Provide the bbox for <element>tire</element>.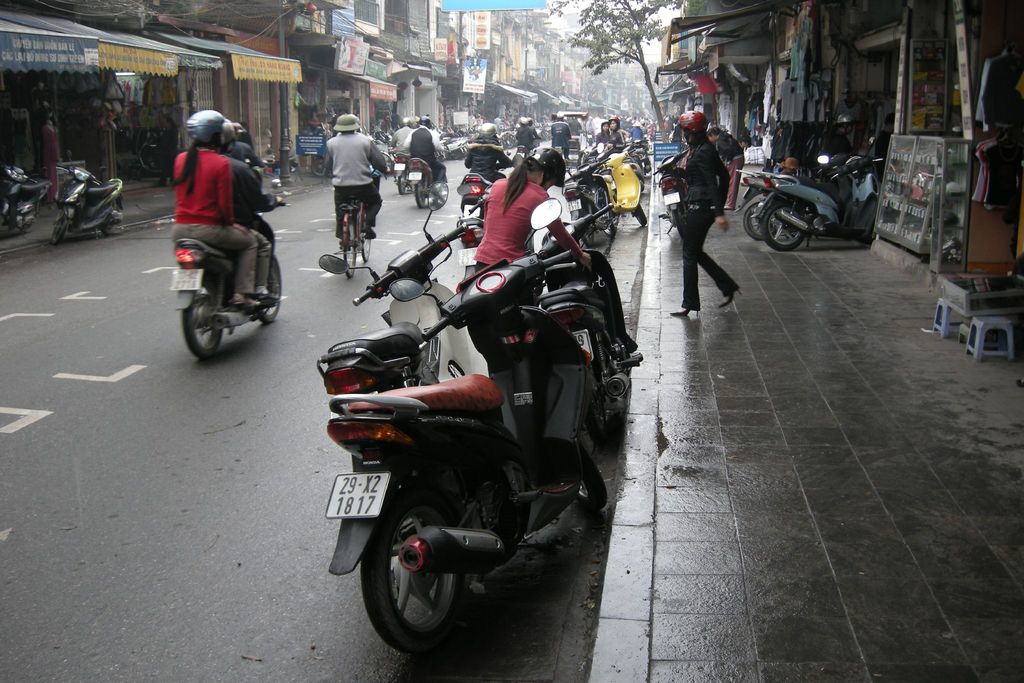
left=360, top=210, right=376, bottom=265.
